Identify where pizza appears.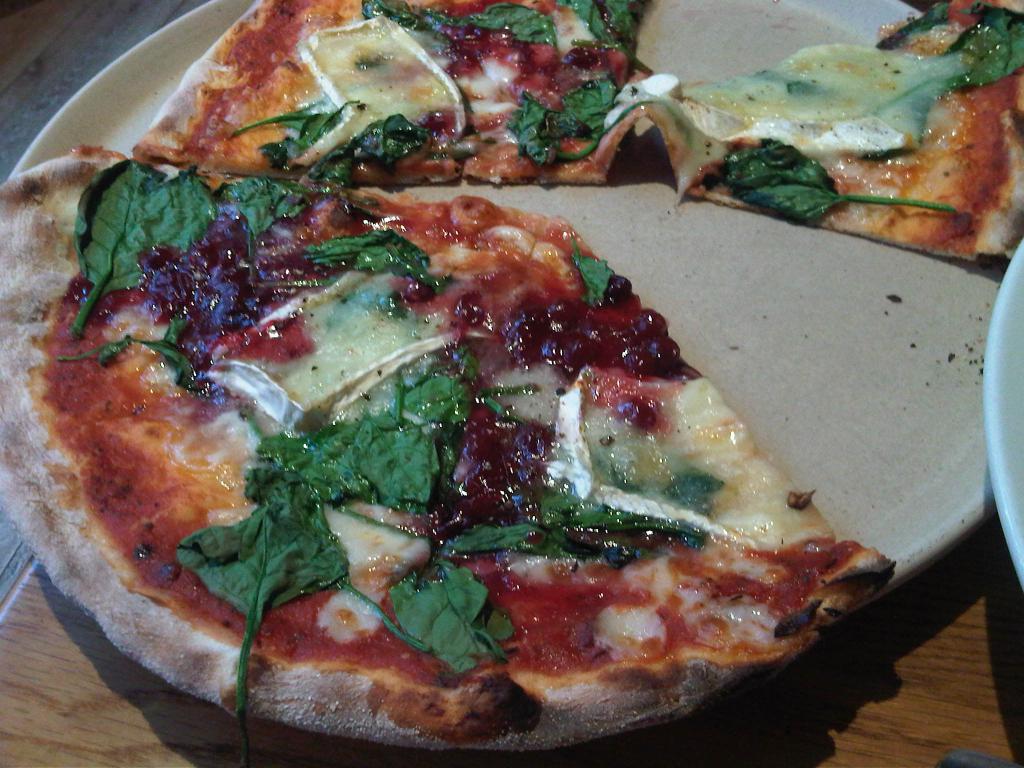
Appears at [136, 0, 1023, 265].
